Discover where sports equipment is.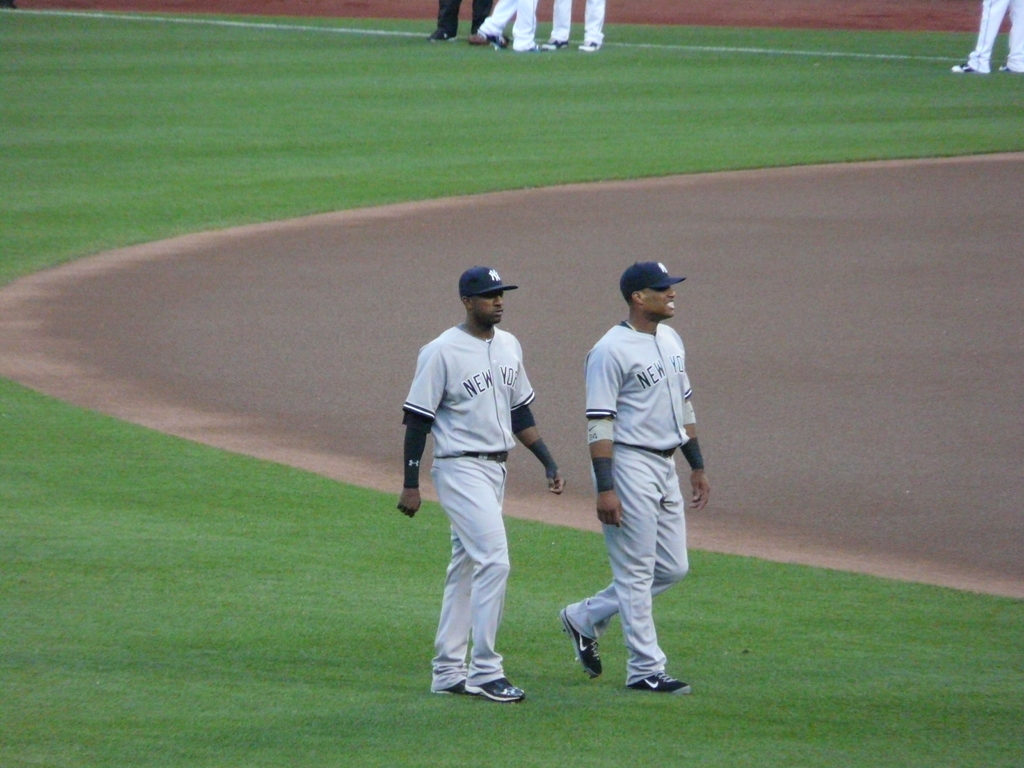
Discovered at {"left": 561, "top": 605, "right": 606, "bottom": 680}.
